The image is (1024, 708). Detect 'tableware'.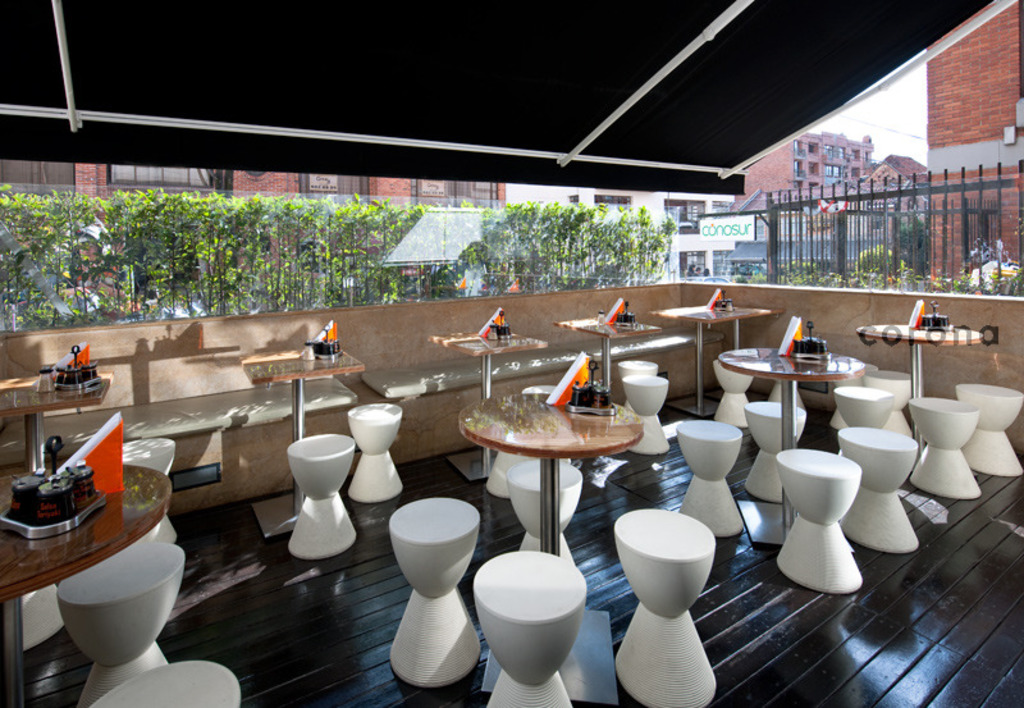
Detection: 712 291 735 314.
